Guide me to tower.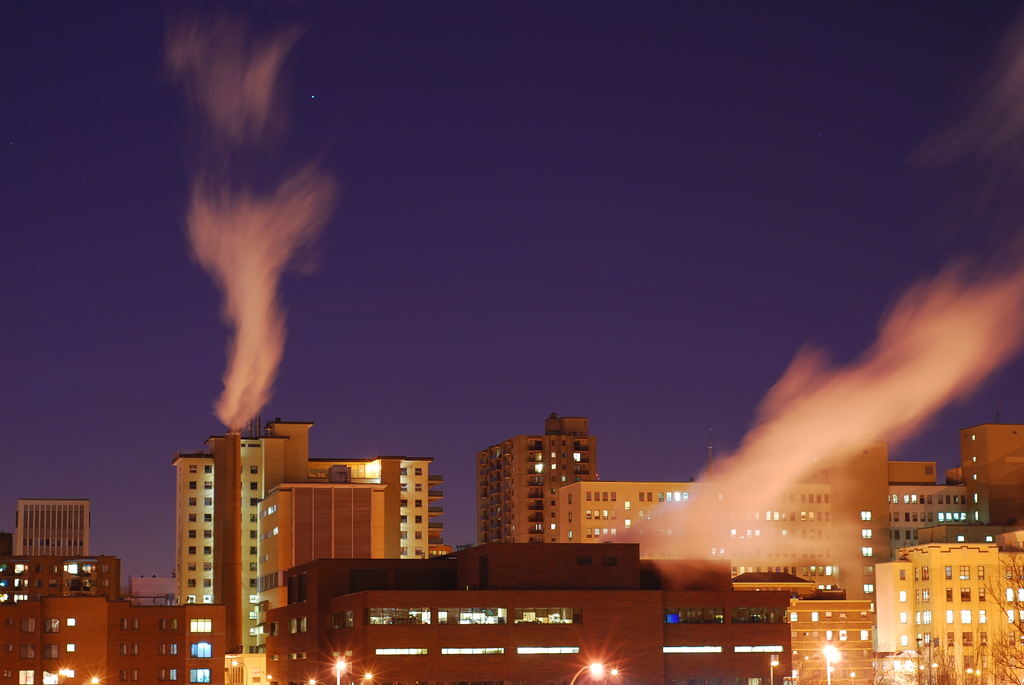
Guidance: crop(476, 416, 609, 617).
